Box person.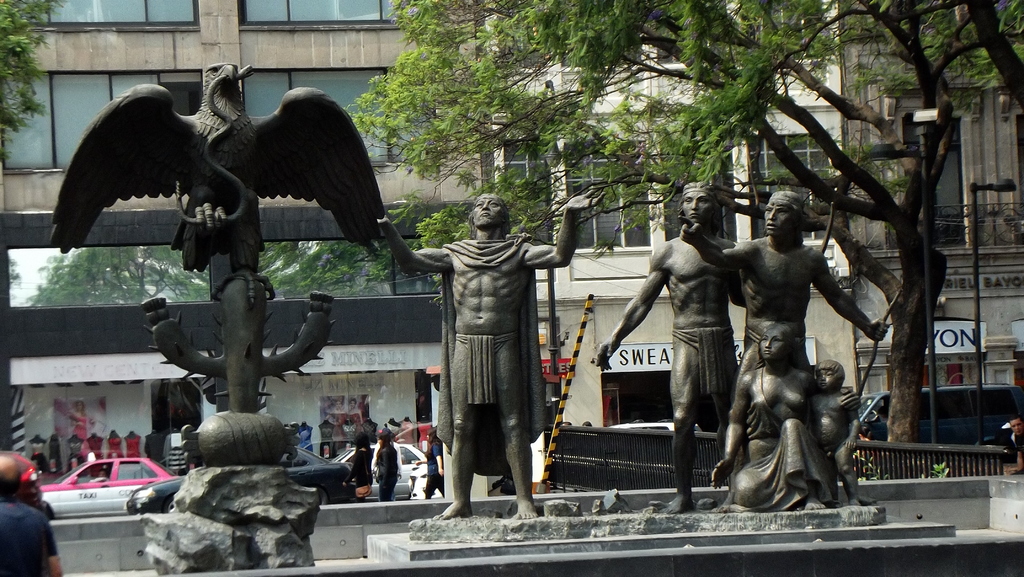
712/322/866/510.
